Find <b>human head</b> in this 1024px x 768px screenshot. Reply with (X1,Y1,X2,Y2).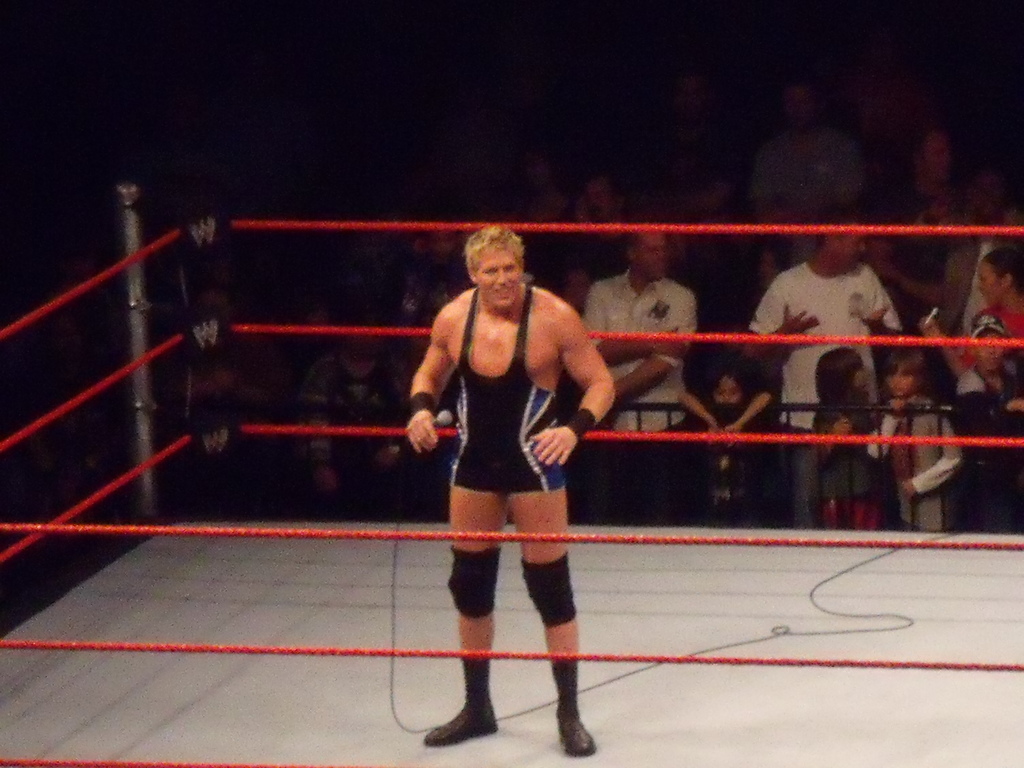
(454,230,539,308).
